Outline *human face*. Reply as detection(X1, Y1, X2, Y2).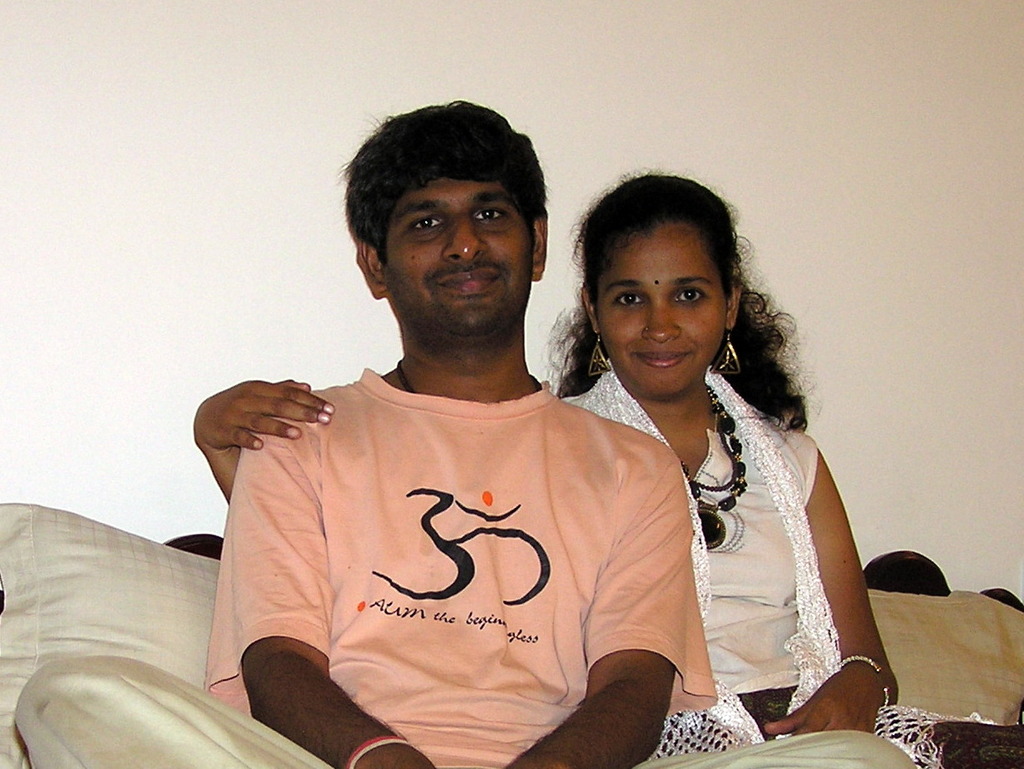
detection(382, 179, 523, 337).
